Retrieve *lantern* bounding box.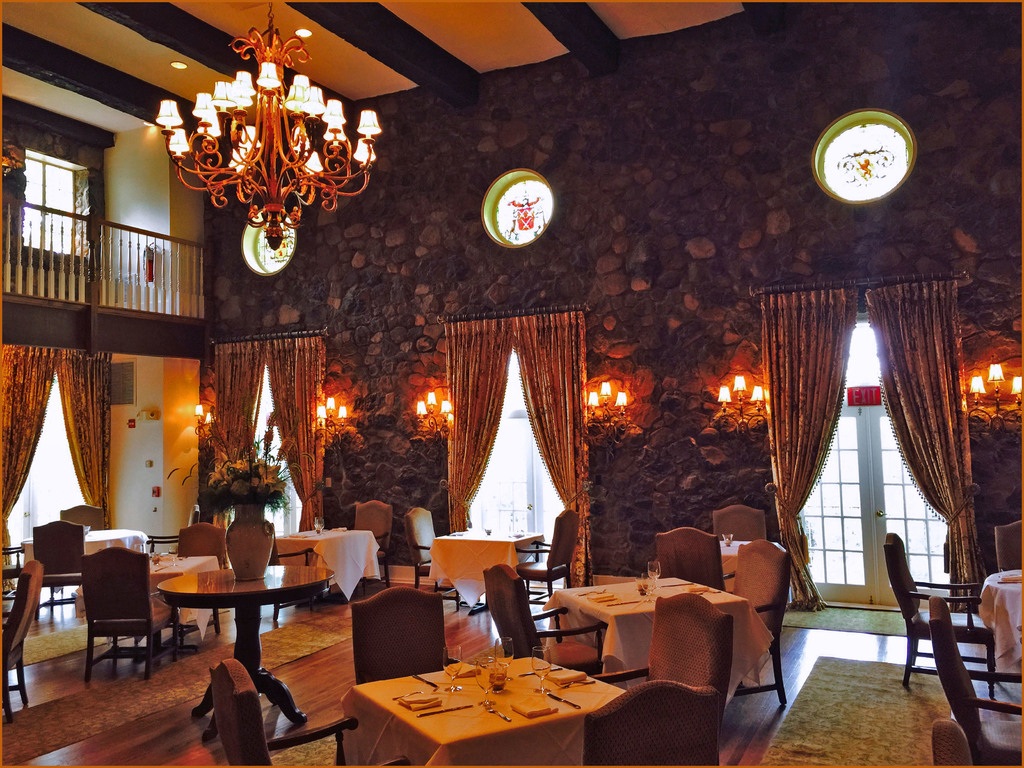
Bounding box: (172, 132, 191, 154).
